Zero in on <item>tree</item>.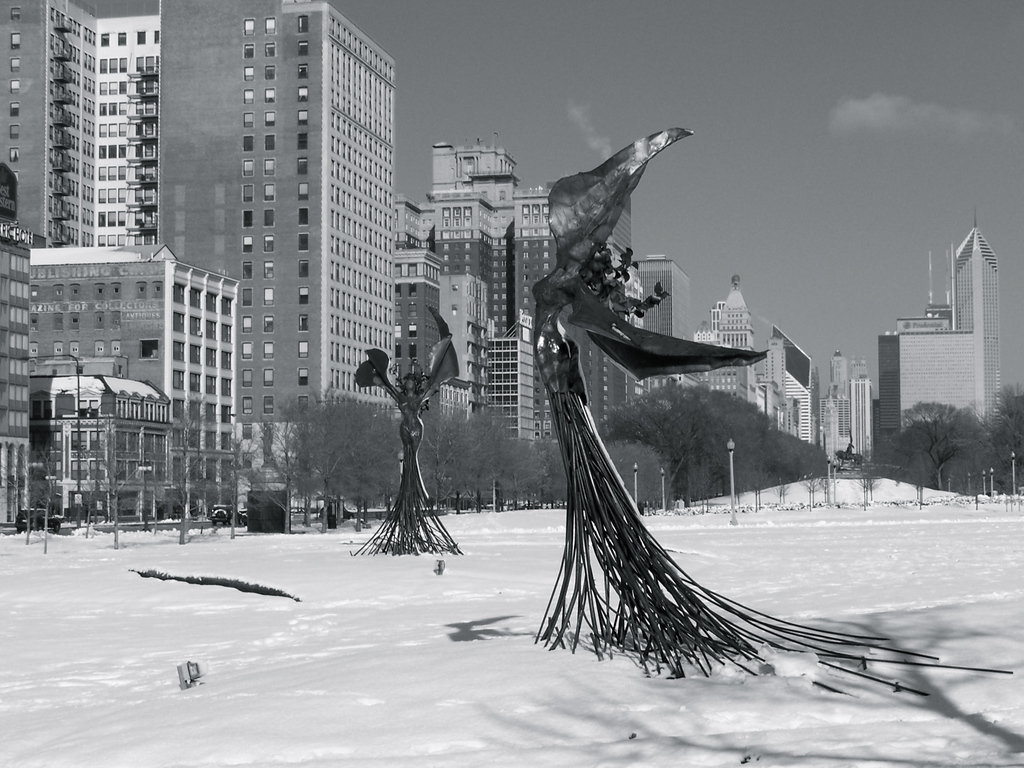
Zeroed in: <box>0,442,22,531</box>.
